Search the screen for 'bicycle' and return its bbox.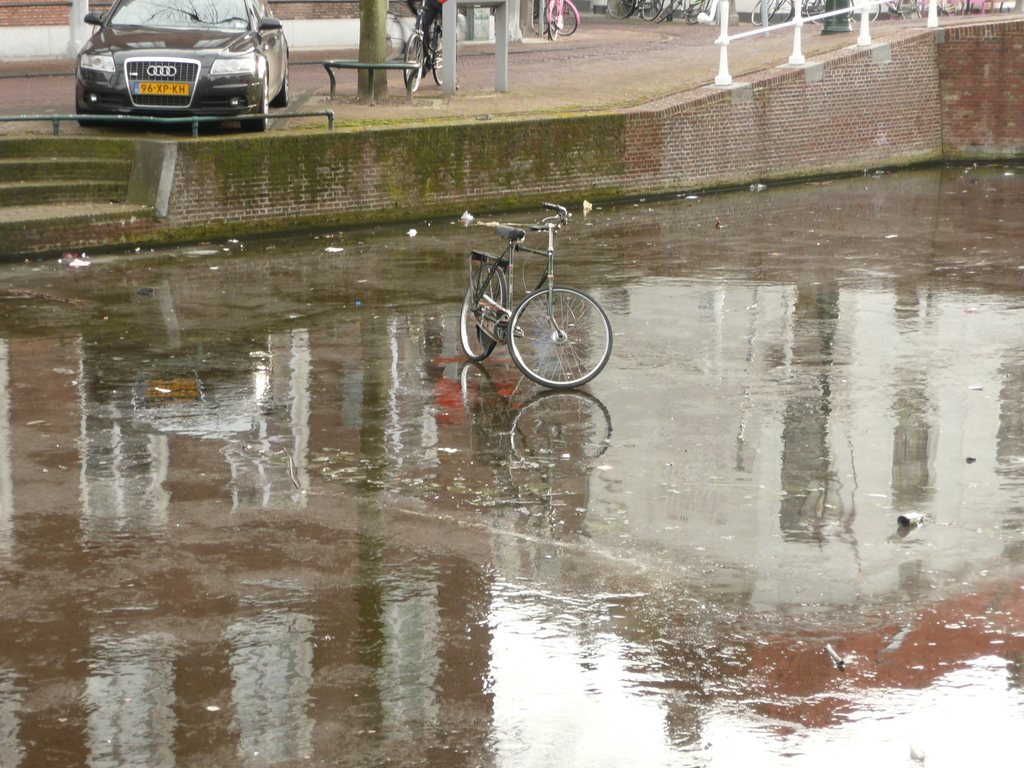
Found: [910, 0, 966, 15].
